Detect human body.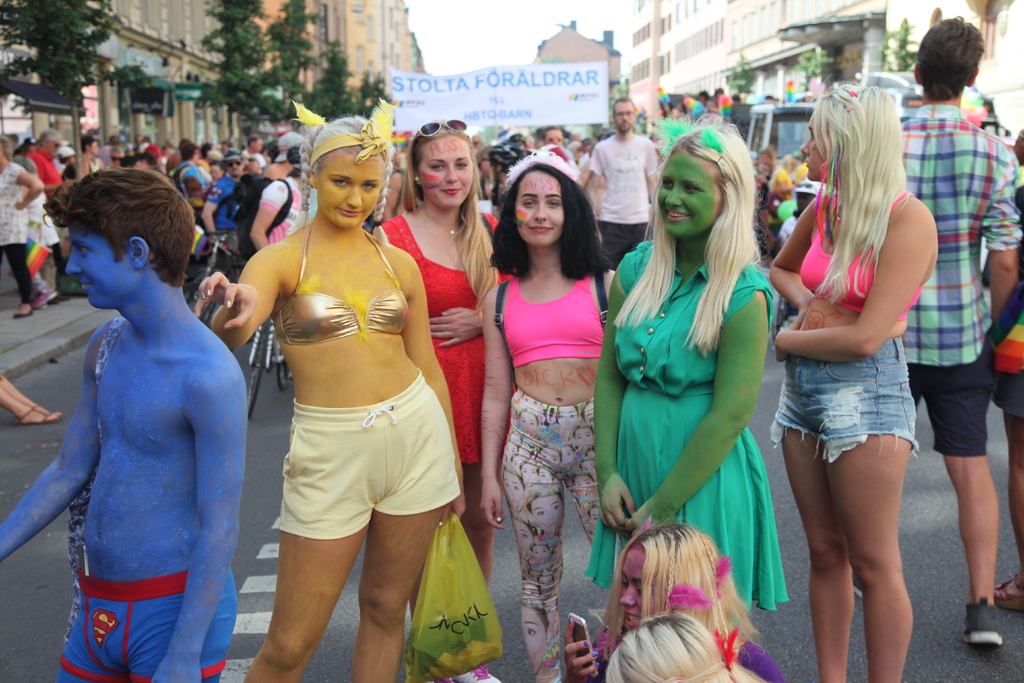
Detected at pyautogui.locateOnScreen(200, 224, 462, 682).
